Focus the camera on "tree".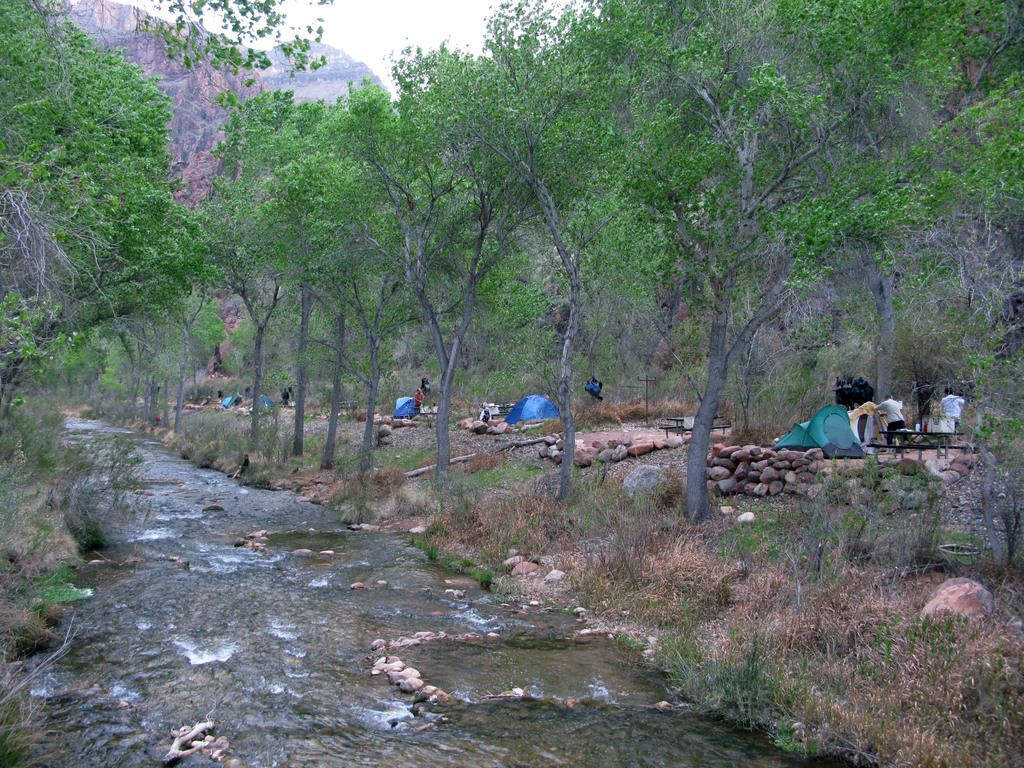
Focus region: detection(14, 0, 221, 469).
